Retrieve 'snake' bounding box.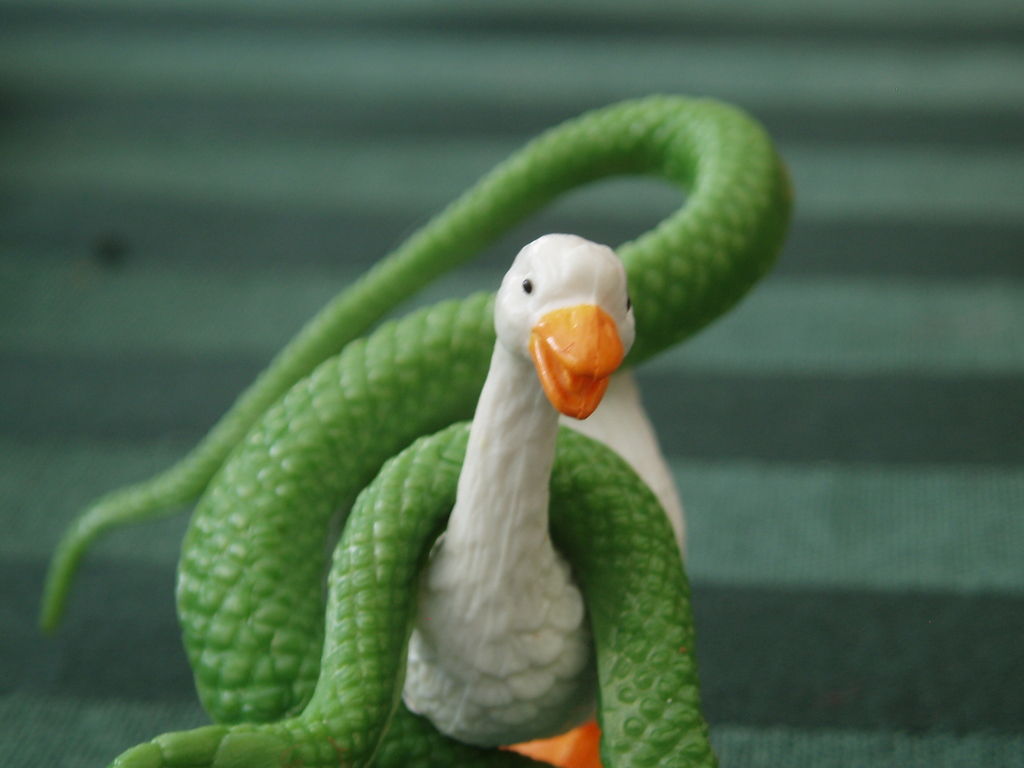
Bounding box: {"x1": 38, "y1": 94, "x2": 796, "y2": 767}.
